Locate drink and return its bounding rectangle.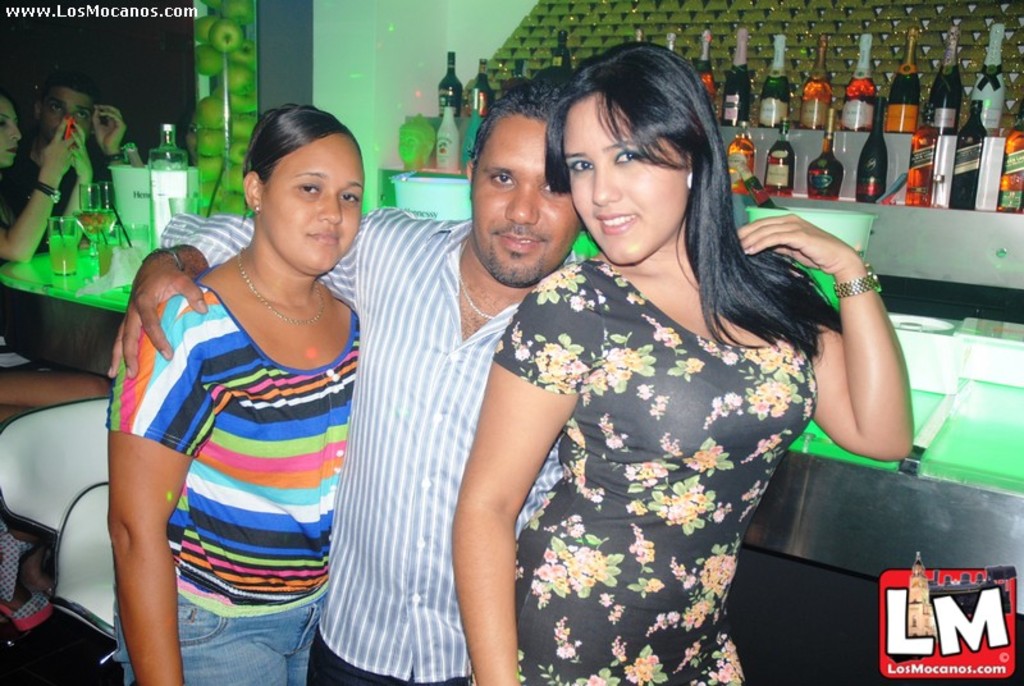
bbox(470, 58, 494, 115).
